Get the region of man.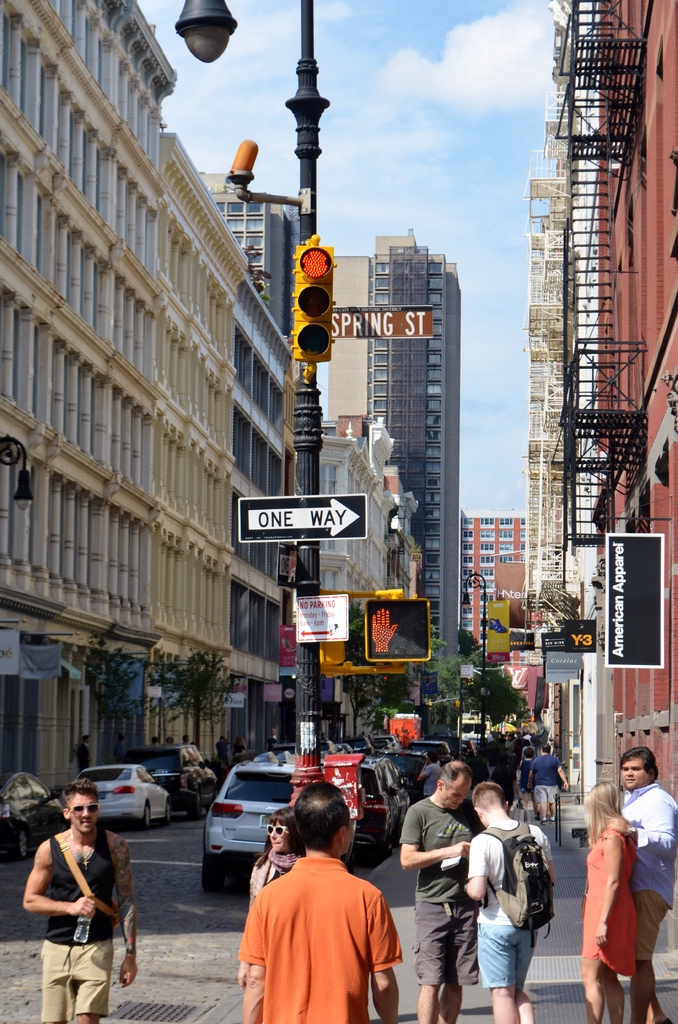
rect(80, 736, 93, 772).
